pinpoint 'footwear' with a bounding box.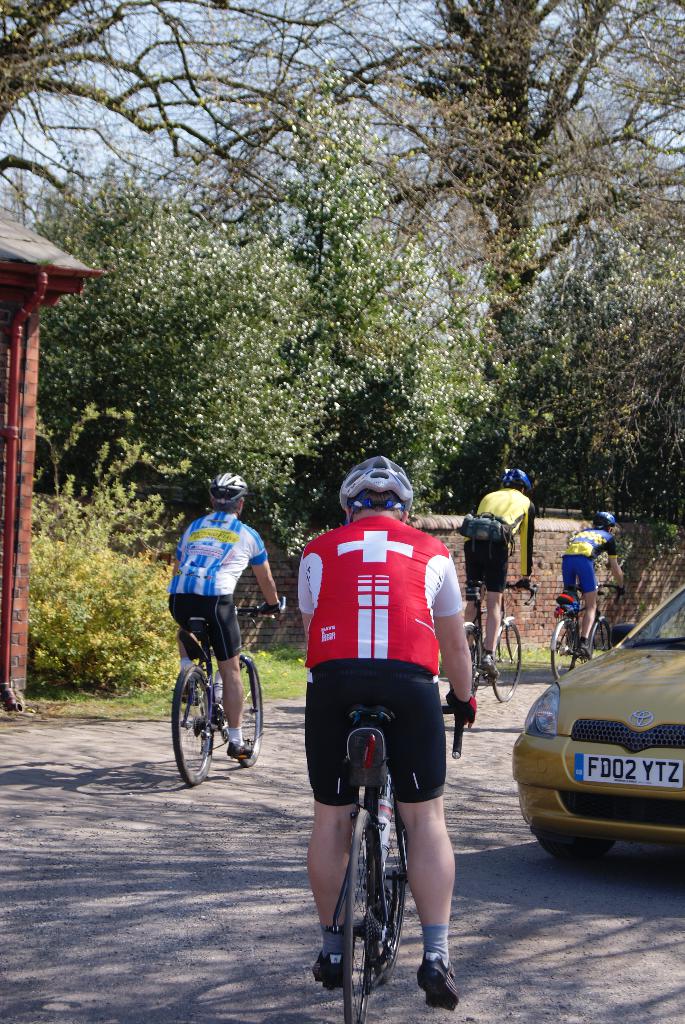
[left=414, top=948, right=470, bottom=1008].
